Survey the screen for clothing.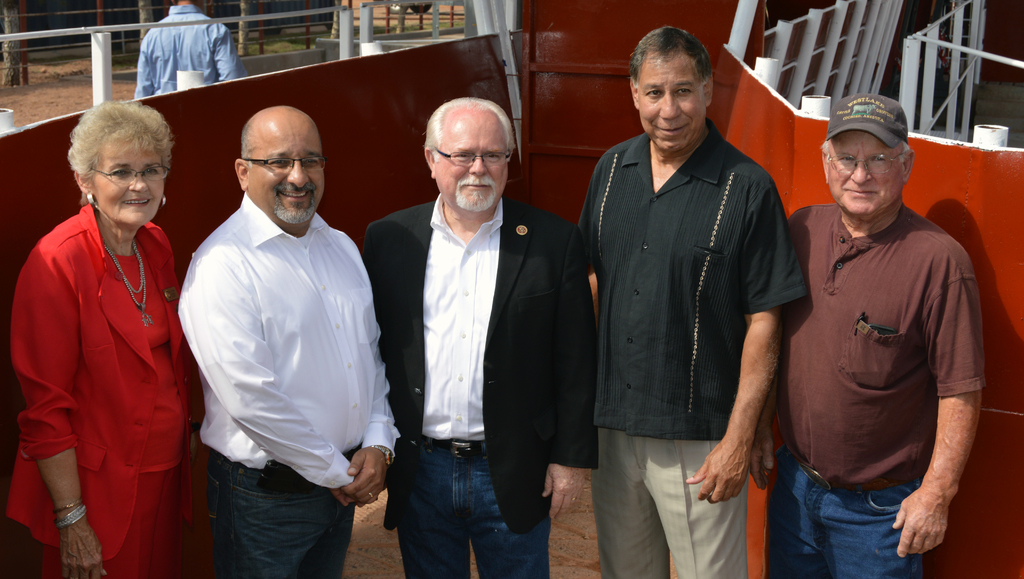
Survey found: 362, 196, 600, 533.
